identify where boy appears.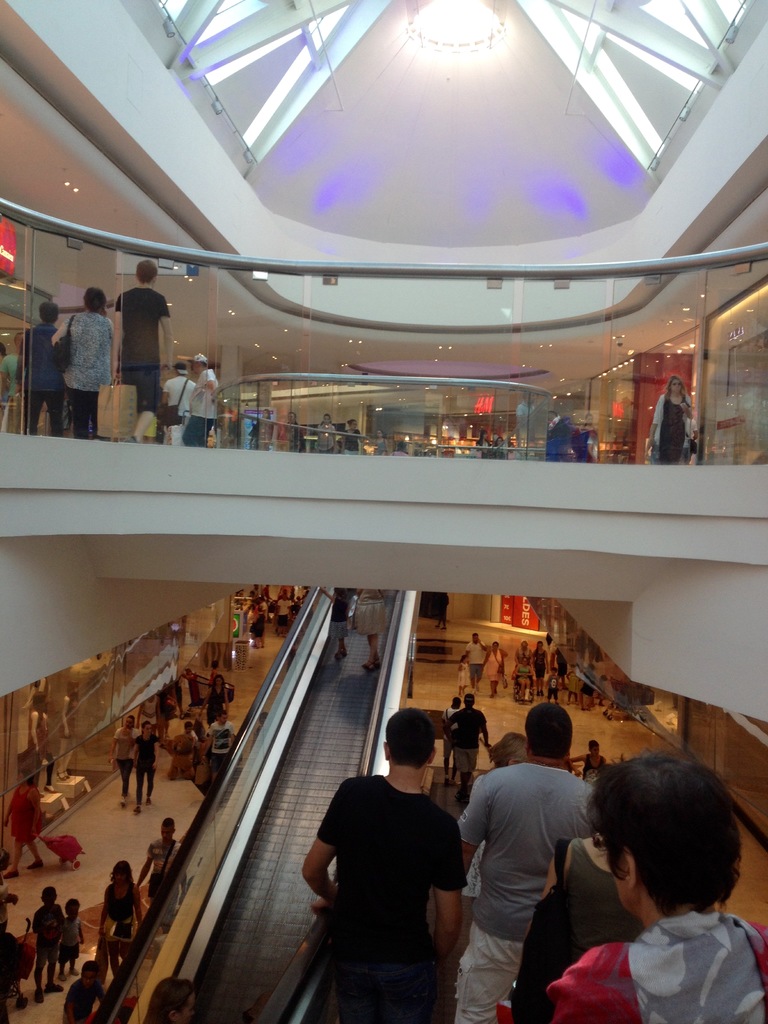
Appears at rect(54, 893, 86, 982).
